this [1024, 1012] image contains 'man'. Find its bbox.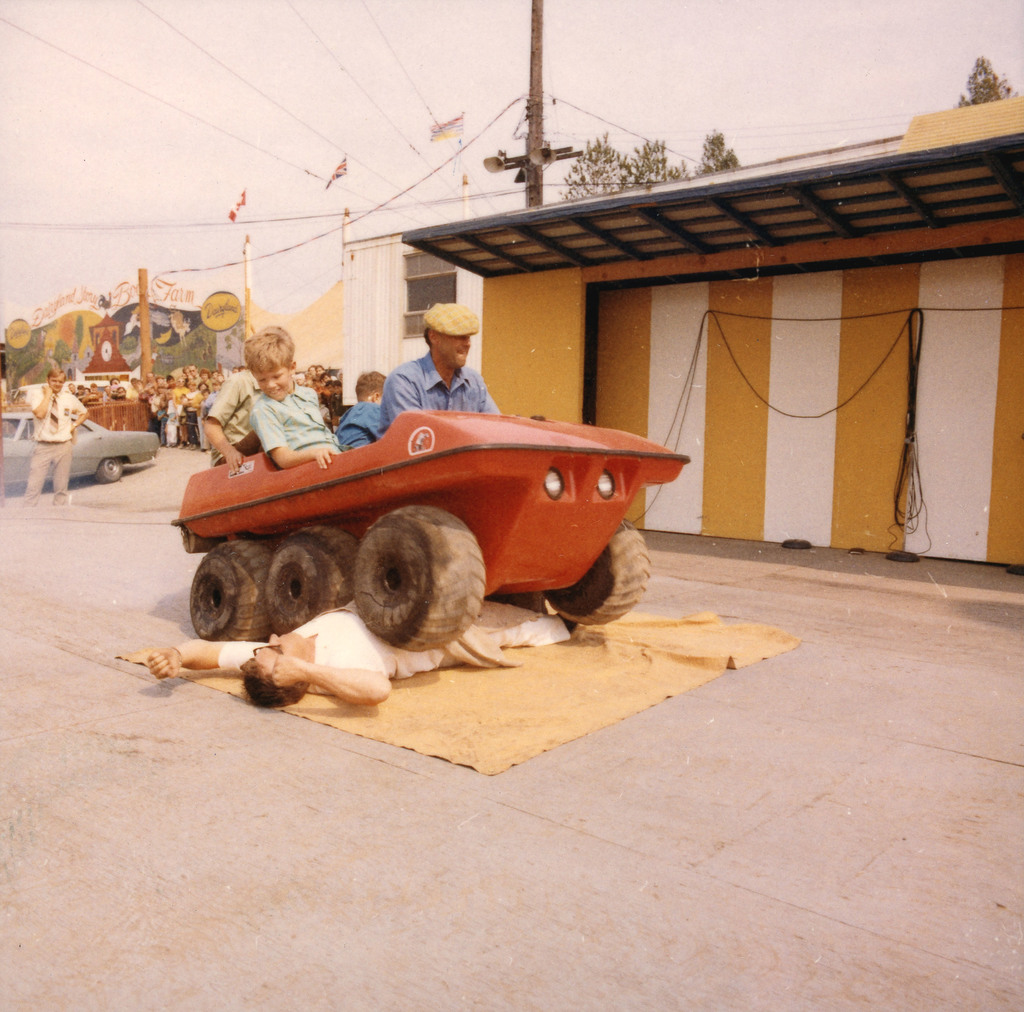
(29,367,100,510).
